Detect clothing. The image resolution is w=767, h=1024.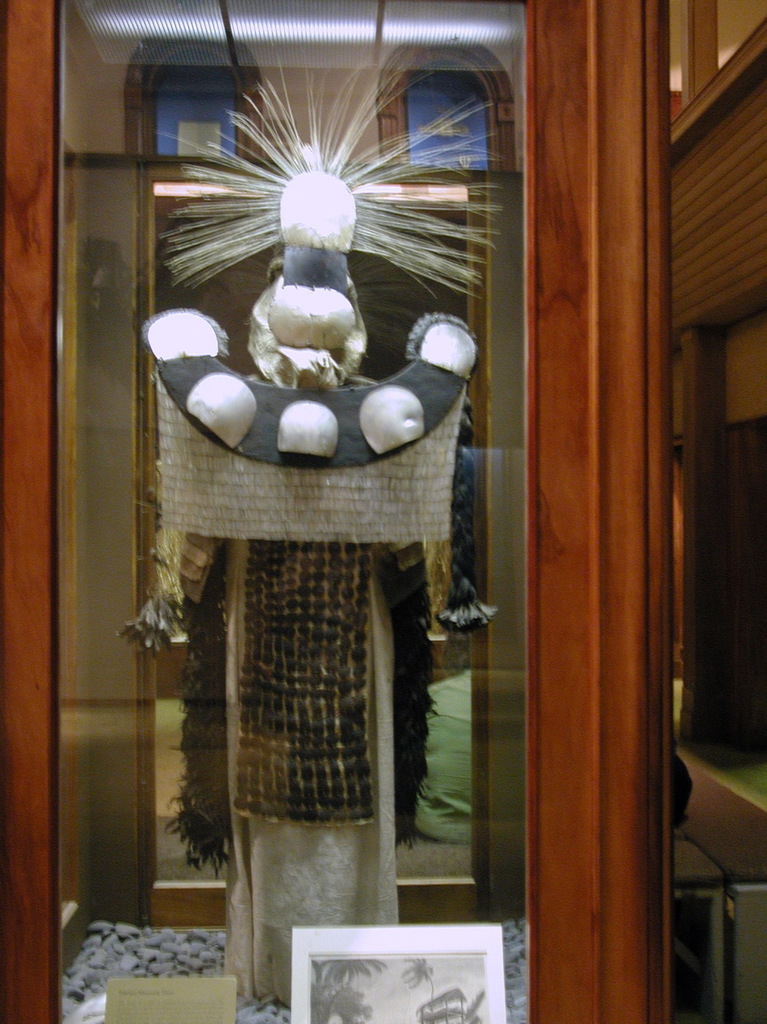
box(157, 357, 466, 1008).
